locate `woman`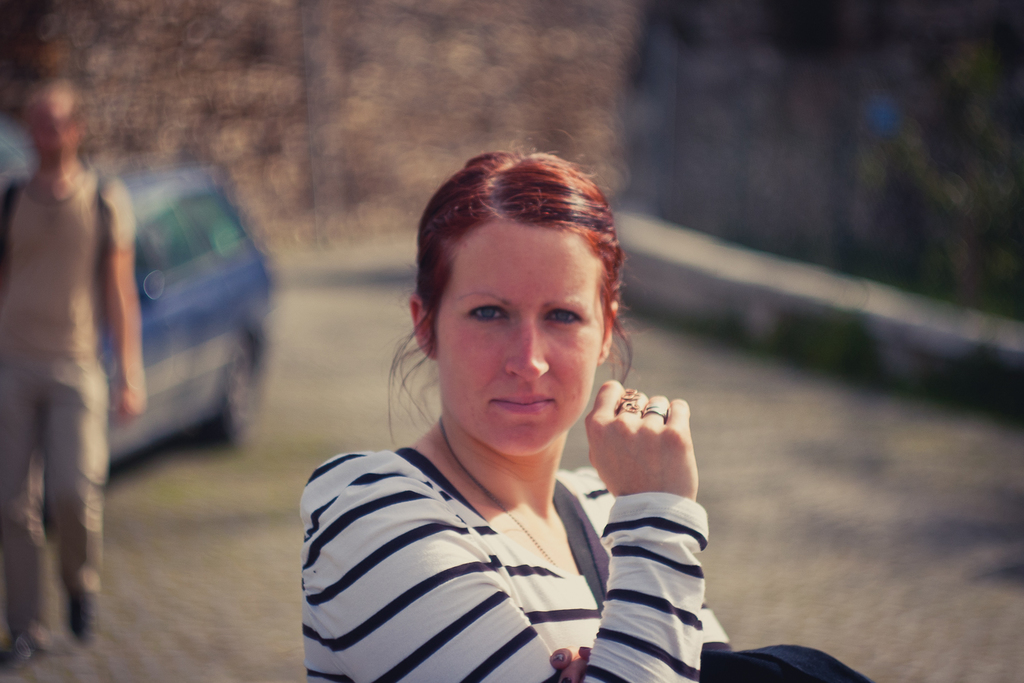
x1=306, y1=130, x2=872, y2=682
